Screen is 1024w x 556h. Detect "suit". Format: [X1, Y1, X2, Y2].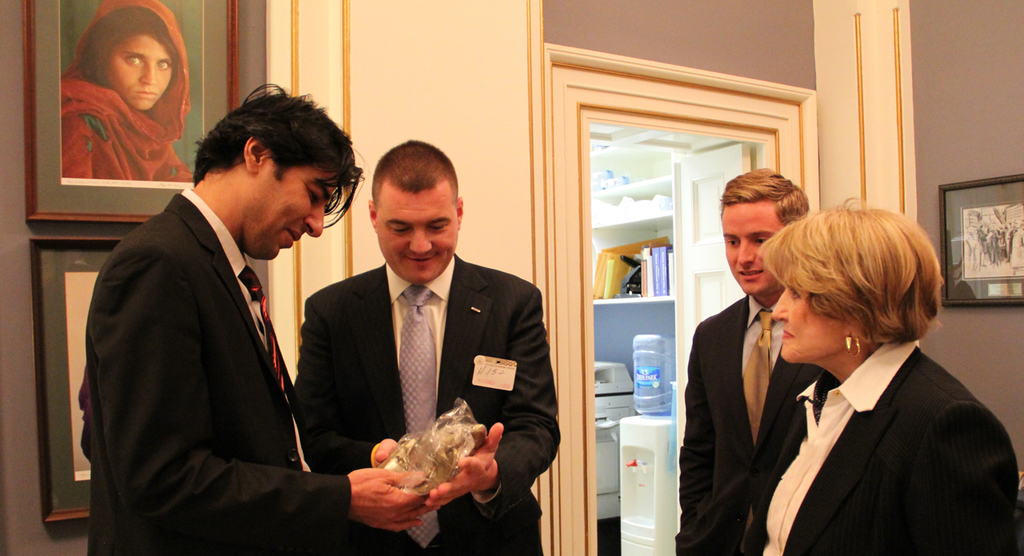
[67, 91, 375, 546].
